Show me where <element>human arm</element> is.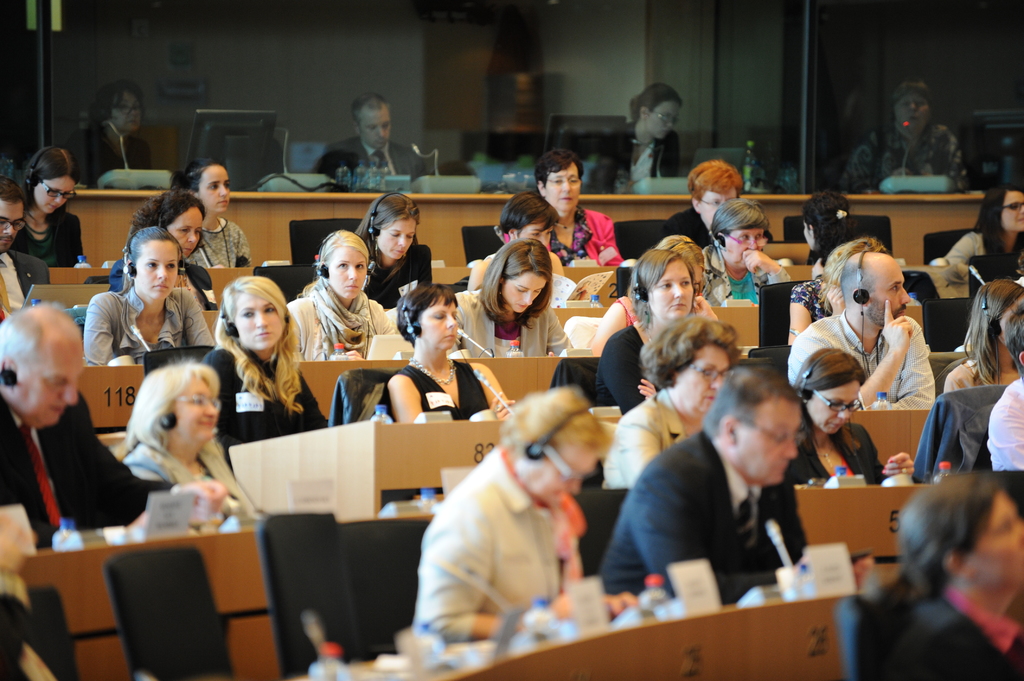
<element>human arm</element> is at [x1=601, y1=329, x2=642, y2=424].
